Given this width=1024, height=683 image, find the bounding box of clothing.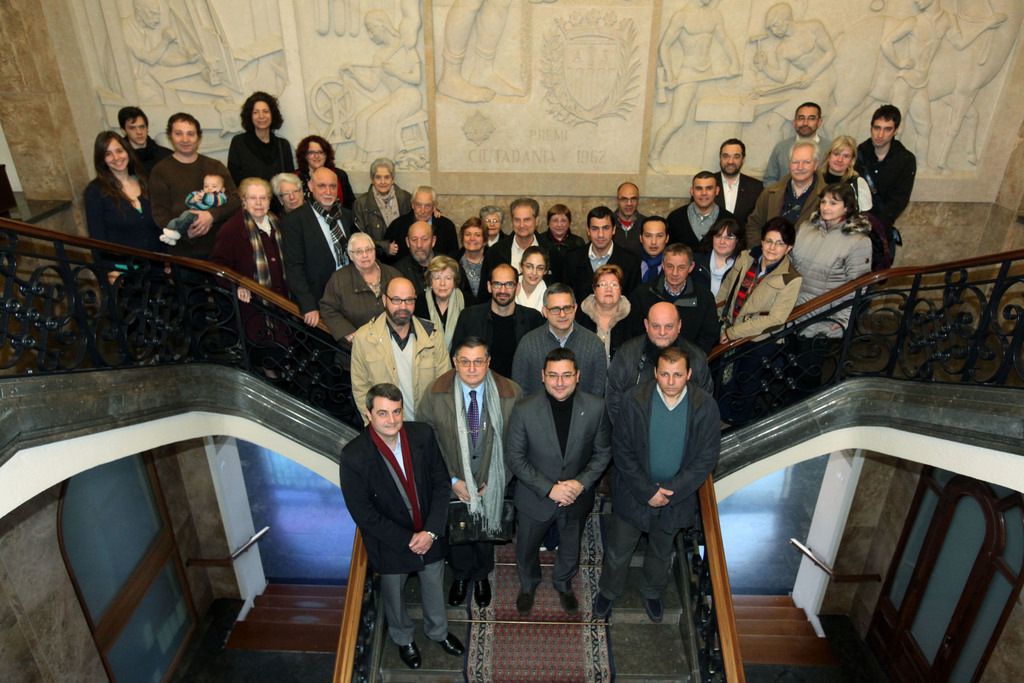
box=[762, 125, 845, 187].
